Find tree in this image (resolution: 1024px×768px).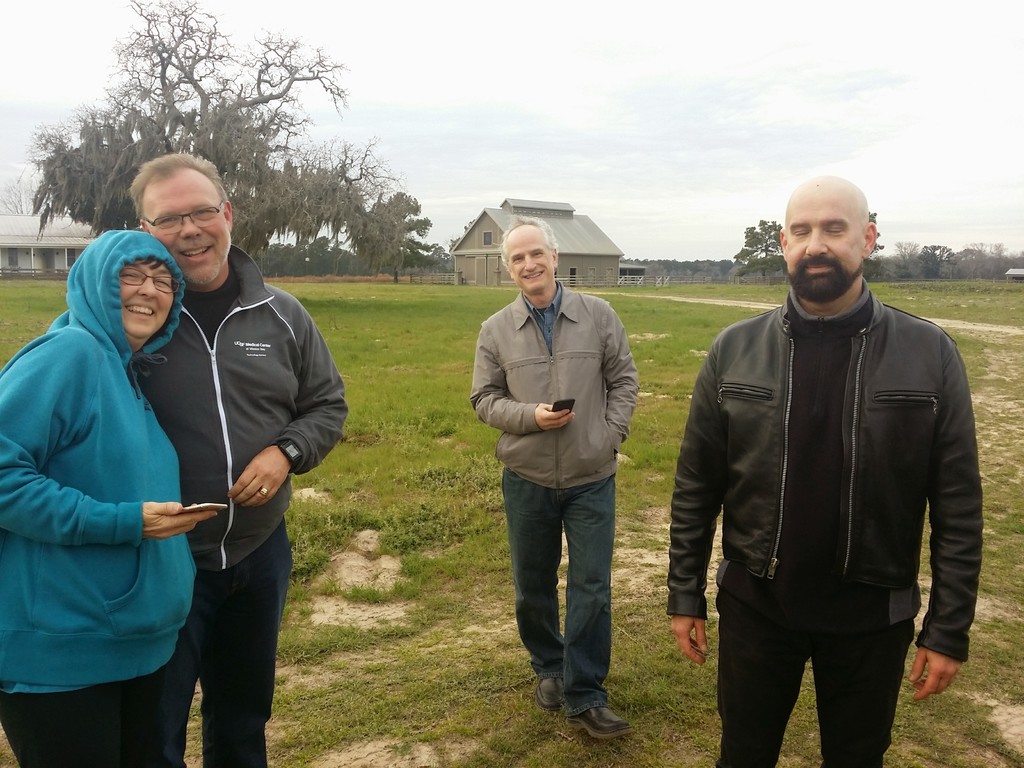
bbox(22, 0, 397, 262).
